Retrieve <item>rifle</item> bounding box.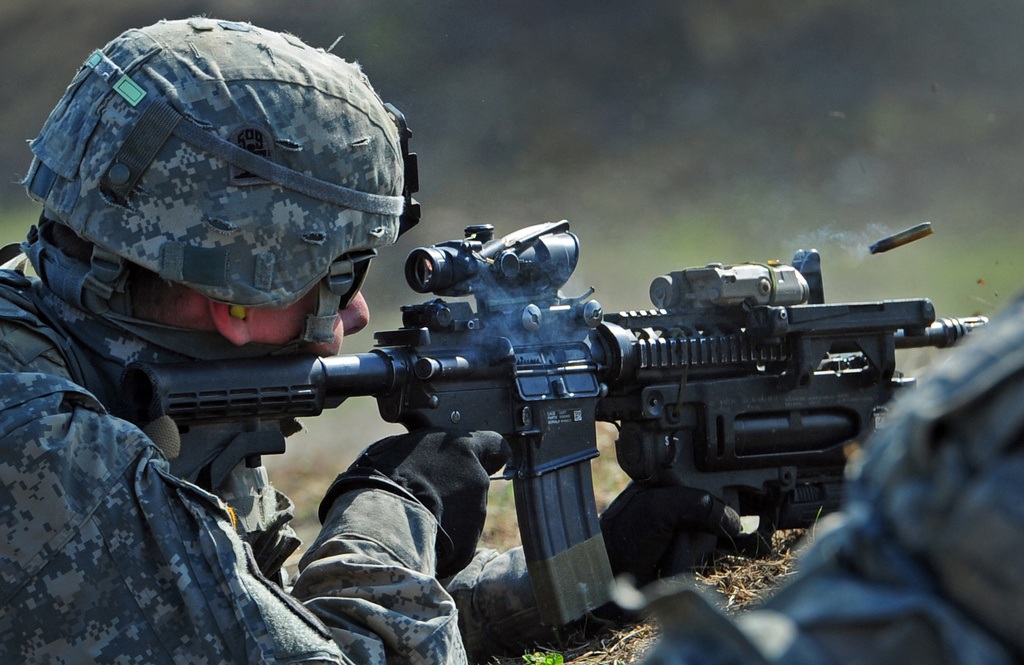
Bounding box: x1=130, y1=217, x2=989, y2=657.
